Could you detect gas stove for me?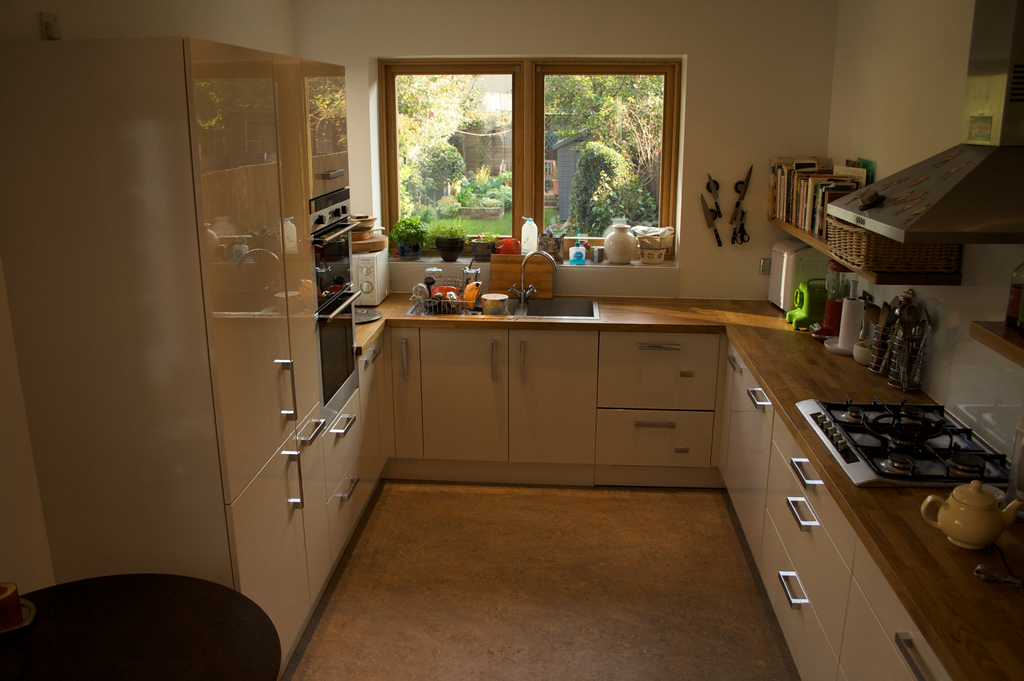
Detection result: [left=824, top=398, right=1014, bottom=485].
